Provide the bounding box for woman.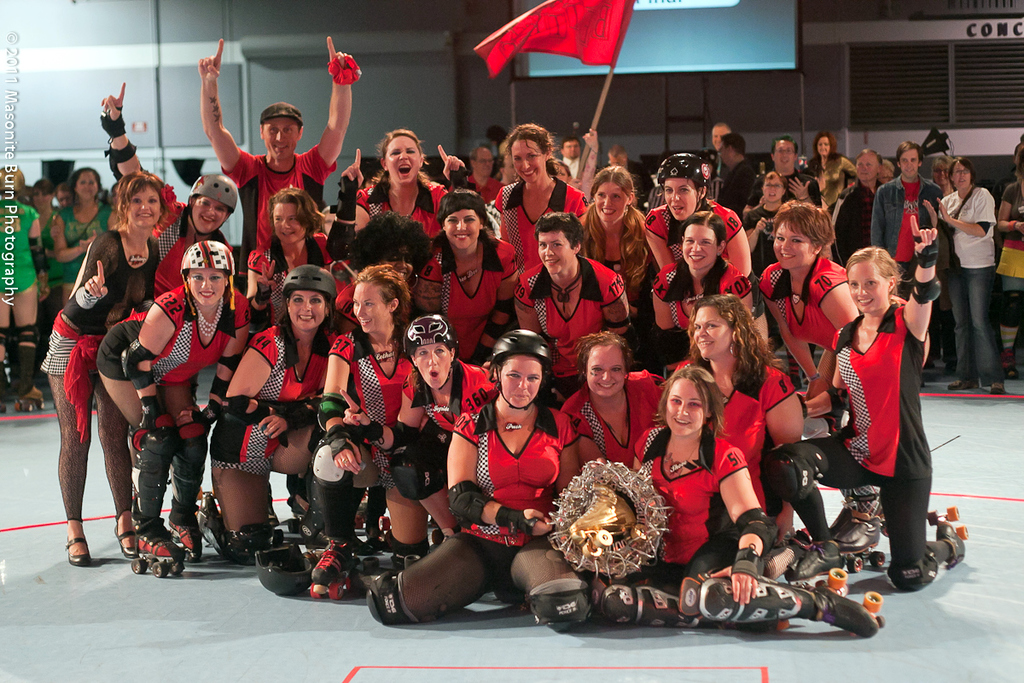
Rect(511, 214, 641, 402).
